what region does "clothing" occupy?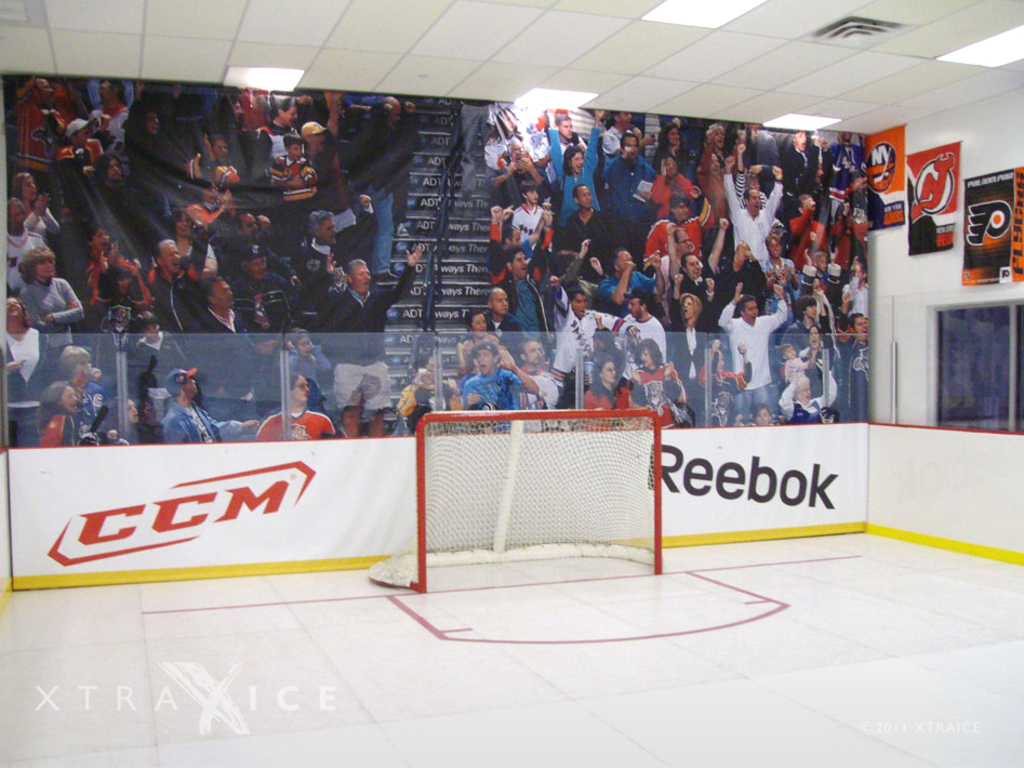
149,274,203,343.
